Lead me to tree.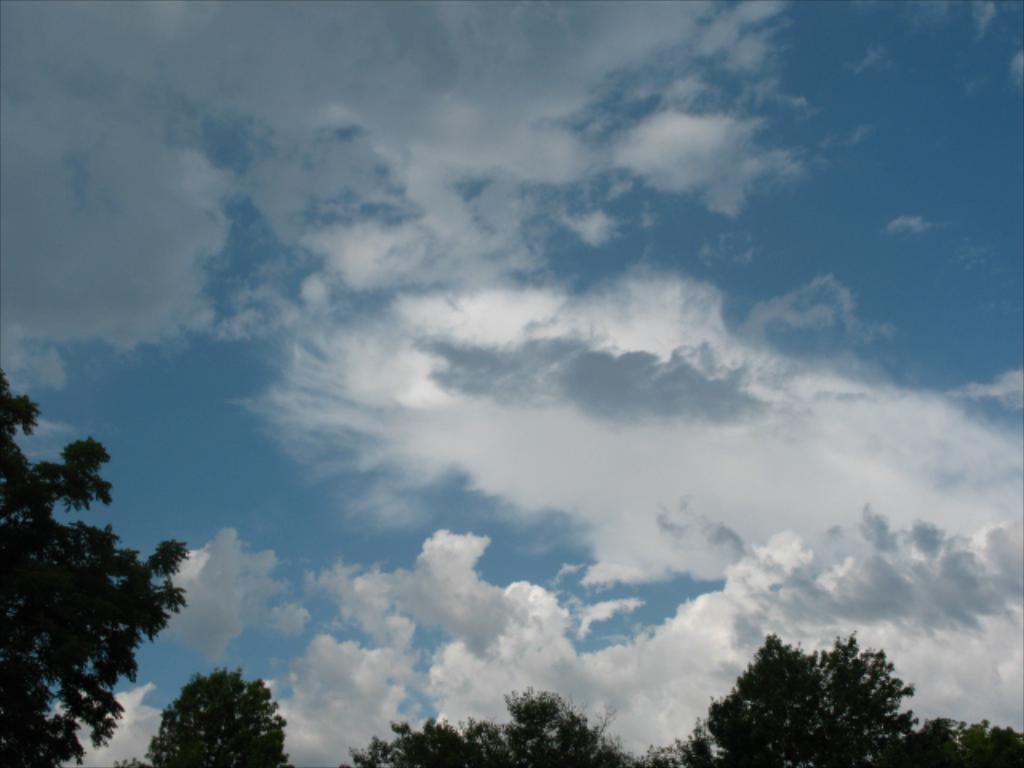
Lead to (x1=122, y1=670, x2=290, y2=766).
